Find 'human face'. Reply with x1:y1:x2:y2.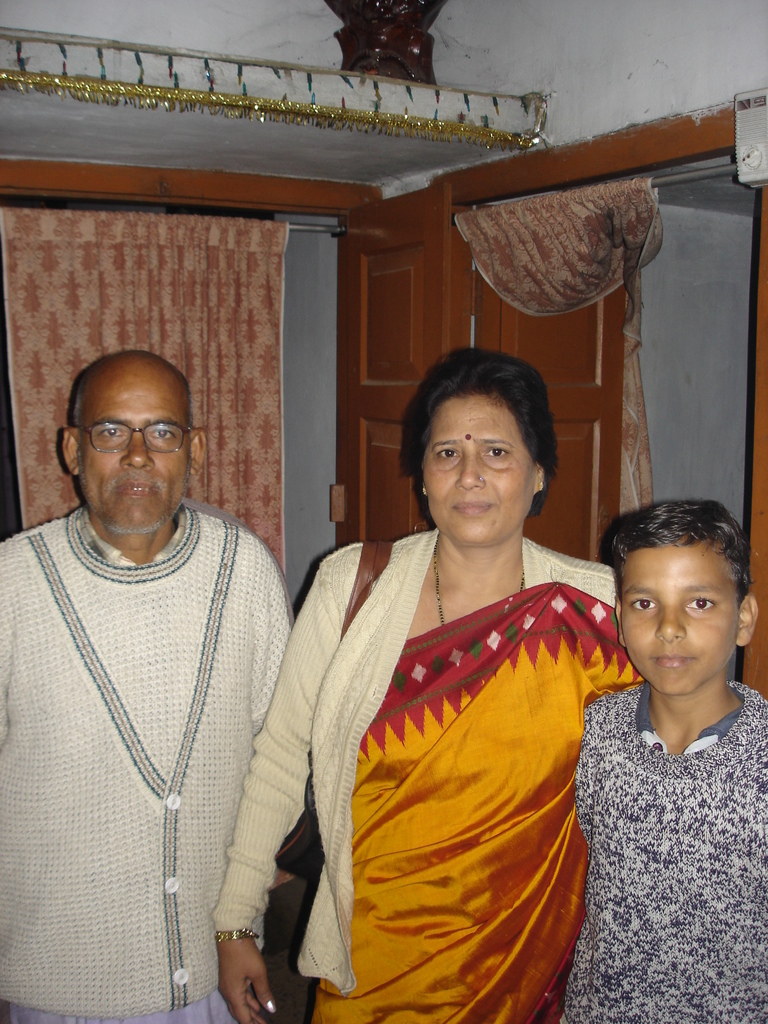
620:543:744:698.
